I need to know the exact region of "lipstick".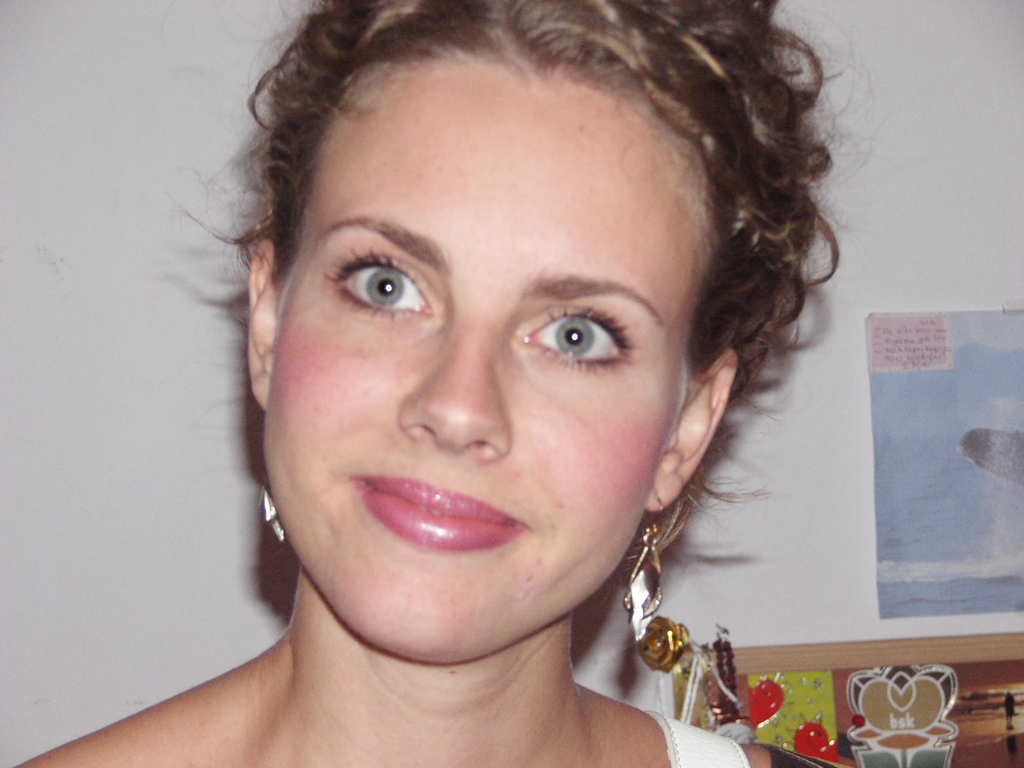
Region: 348/477/527/548.
